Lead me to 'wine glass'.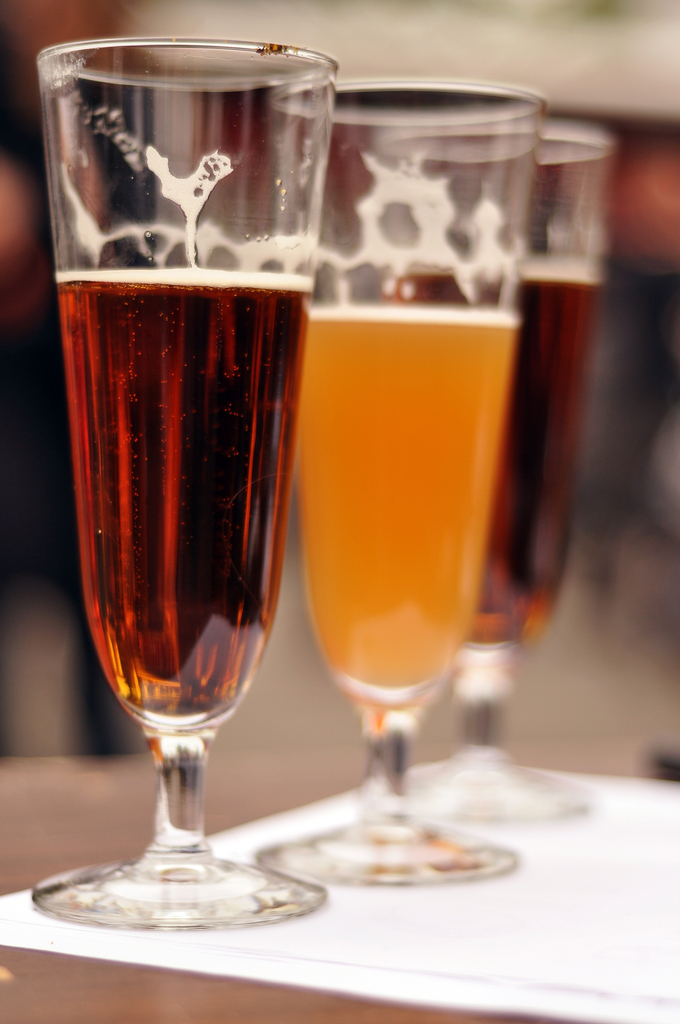
Lead to [250,77,551,886].
